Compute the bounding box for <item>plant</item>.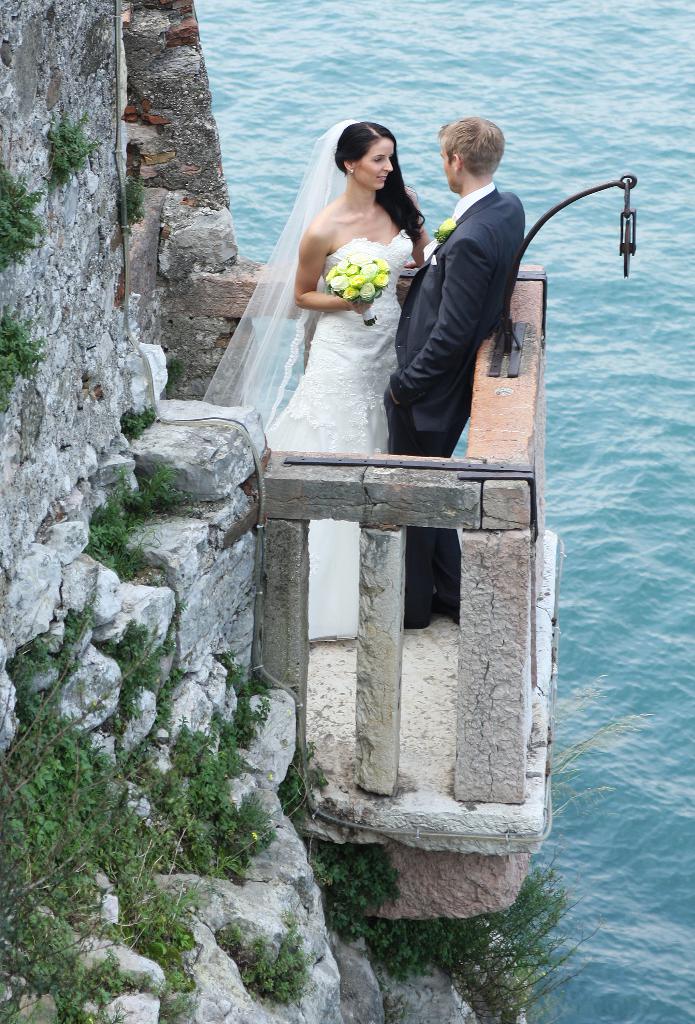
113/462/230/516.
